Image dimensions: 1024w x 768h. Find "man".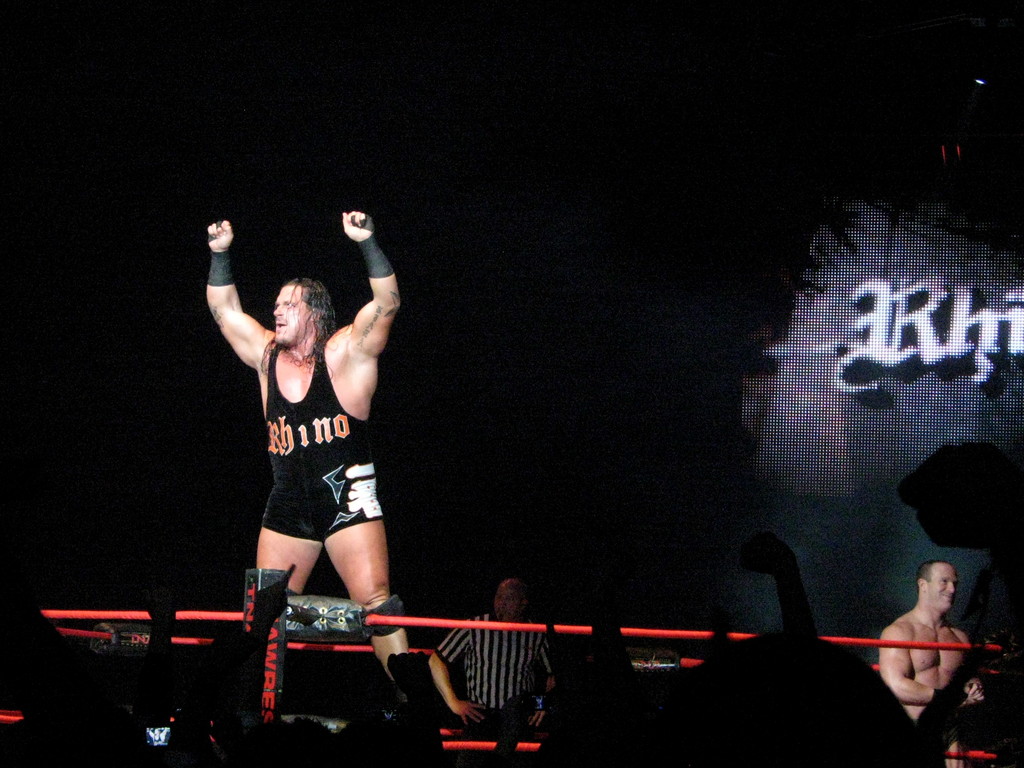
(left=424, top=580, right=566, bottom=744).
